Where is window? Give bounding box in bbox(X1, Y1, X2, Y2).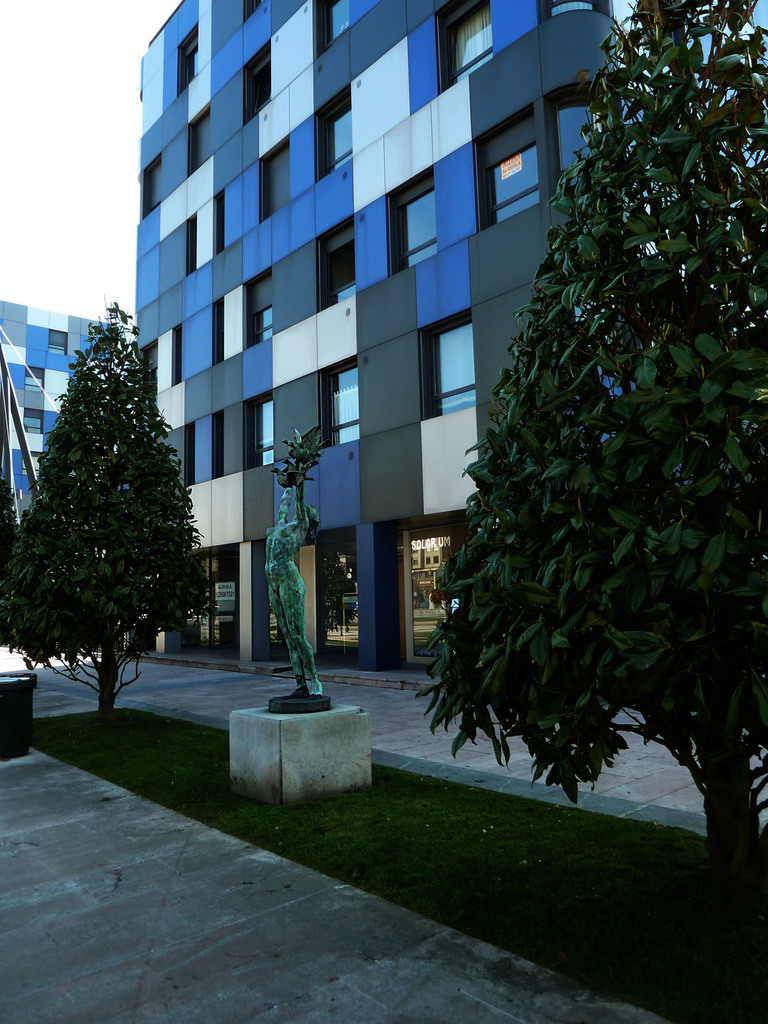
bbox(438, 0, 492, 90).
